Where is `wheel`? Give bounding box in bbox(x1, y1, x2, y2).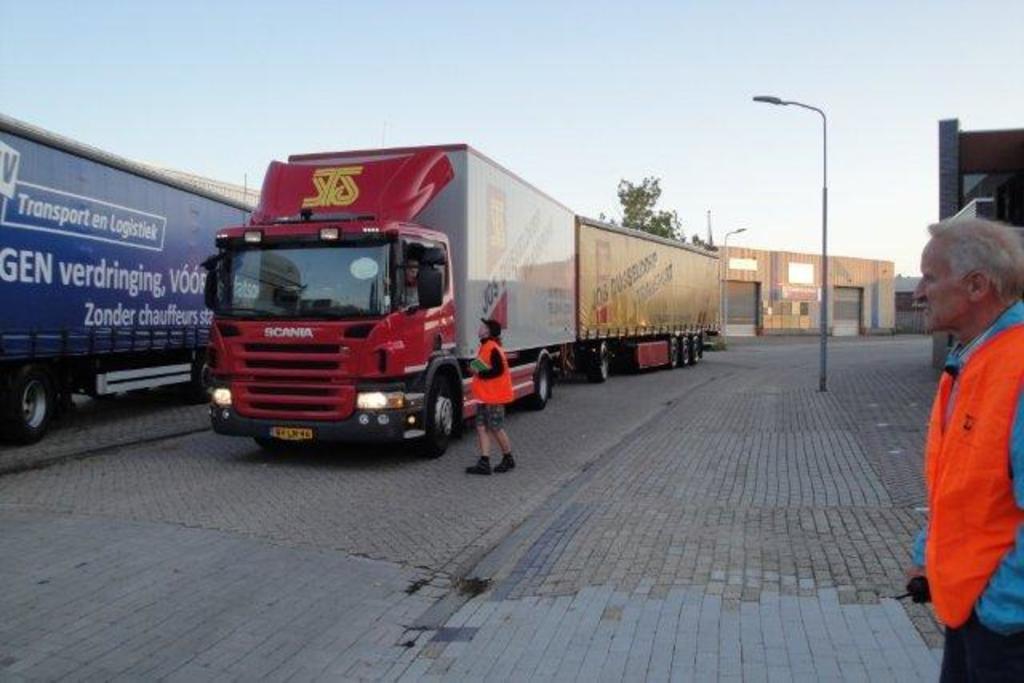
bbox(3, 358, 62, 437).
